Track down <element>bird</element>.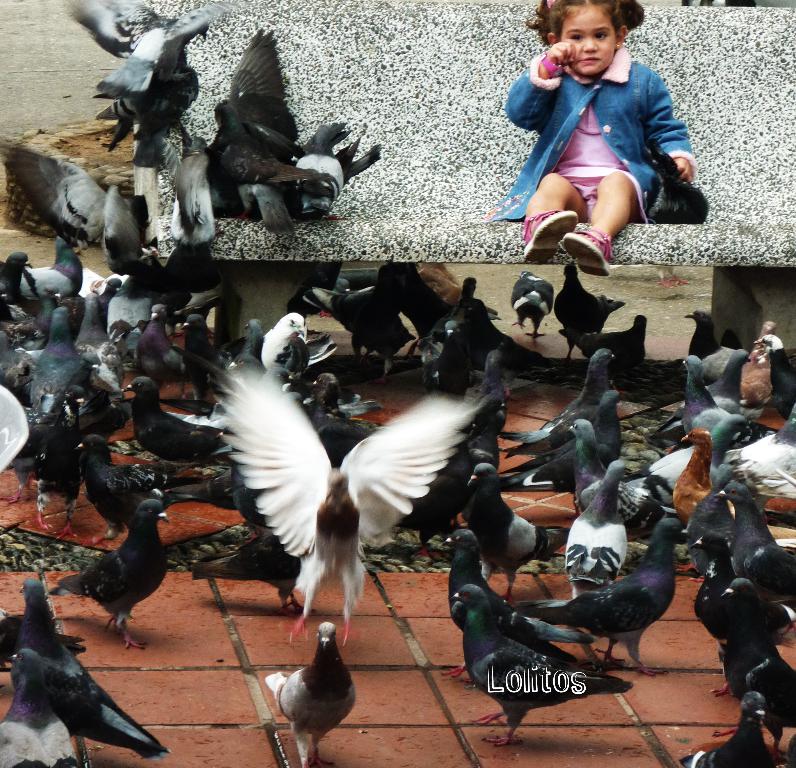
Tracked to (x1=0, y1=643, x2=74, y2=767).
